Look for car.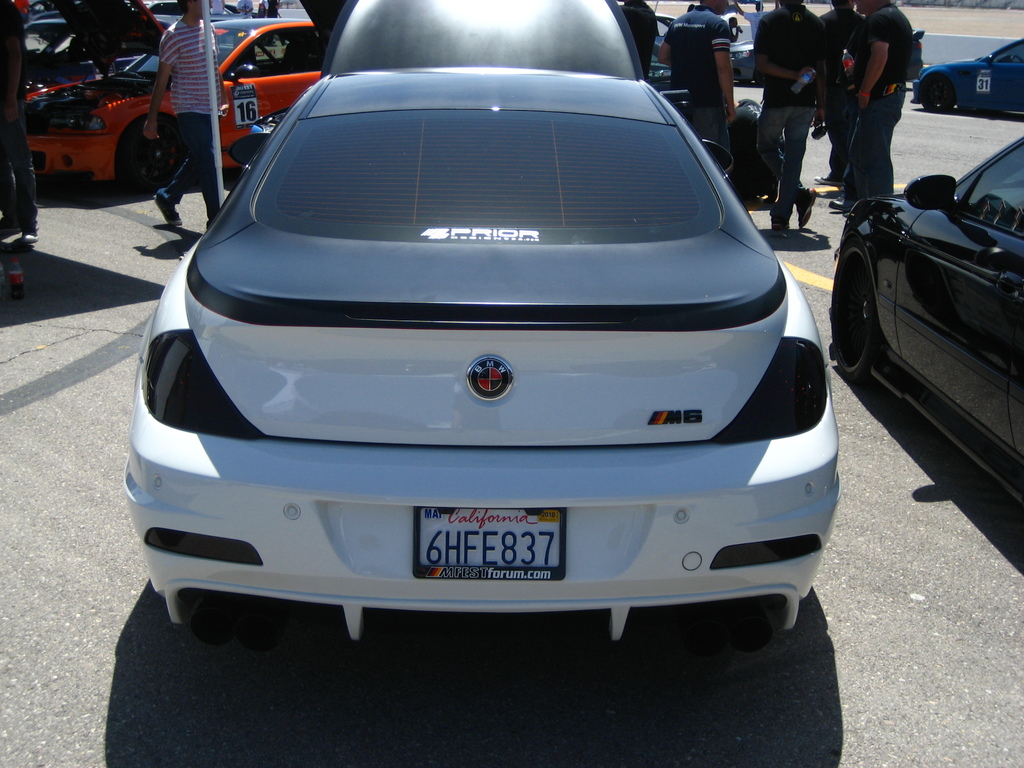
Found: [725, 60, 1023, 516].
